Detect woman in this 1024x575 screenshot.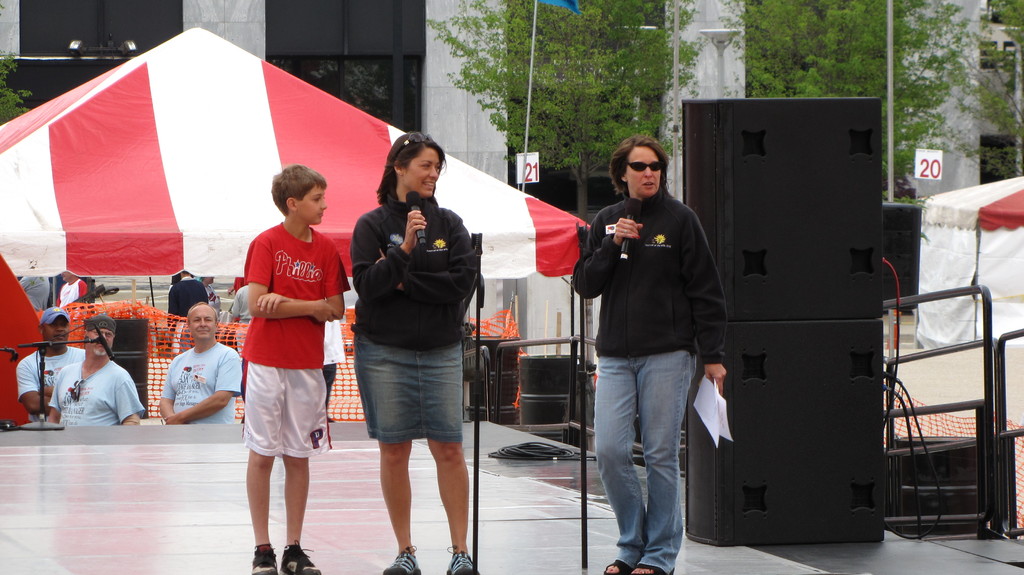
Detection: left=570, top=135, right=731, bottom=574.
